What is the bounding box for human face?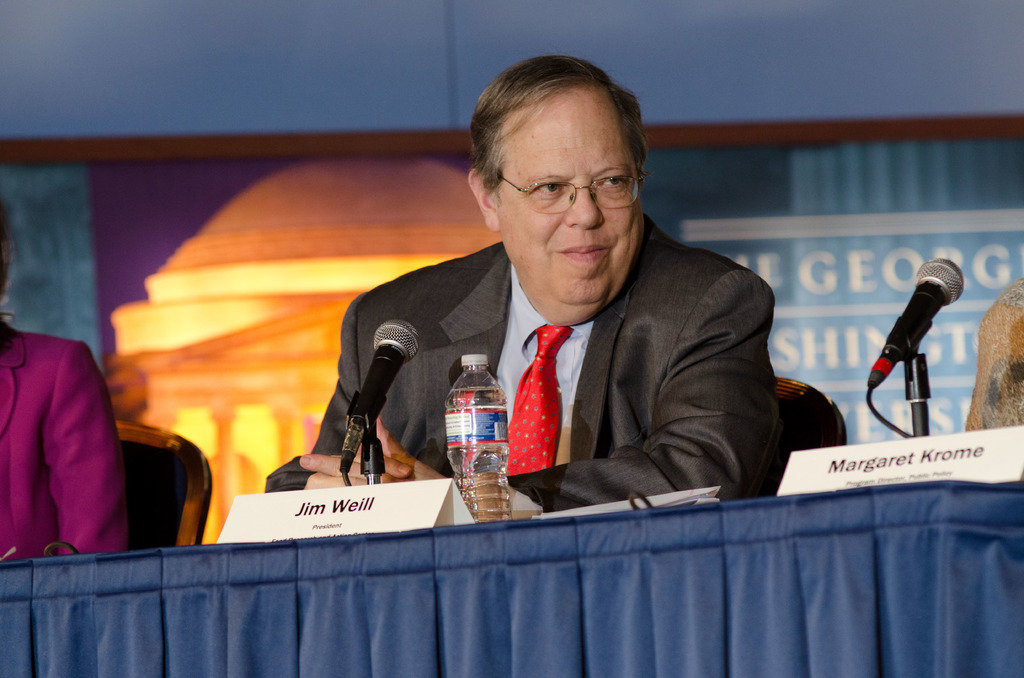
499 90 641 310.
